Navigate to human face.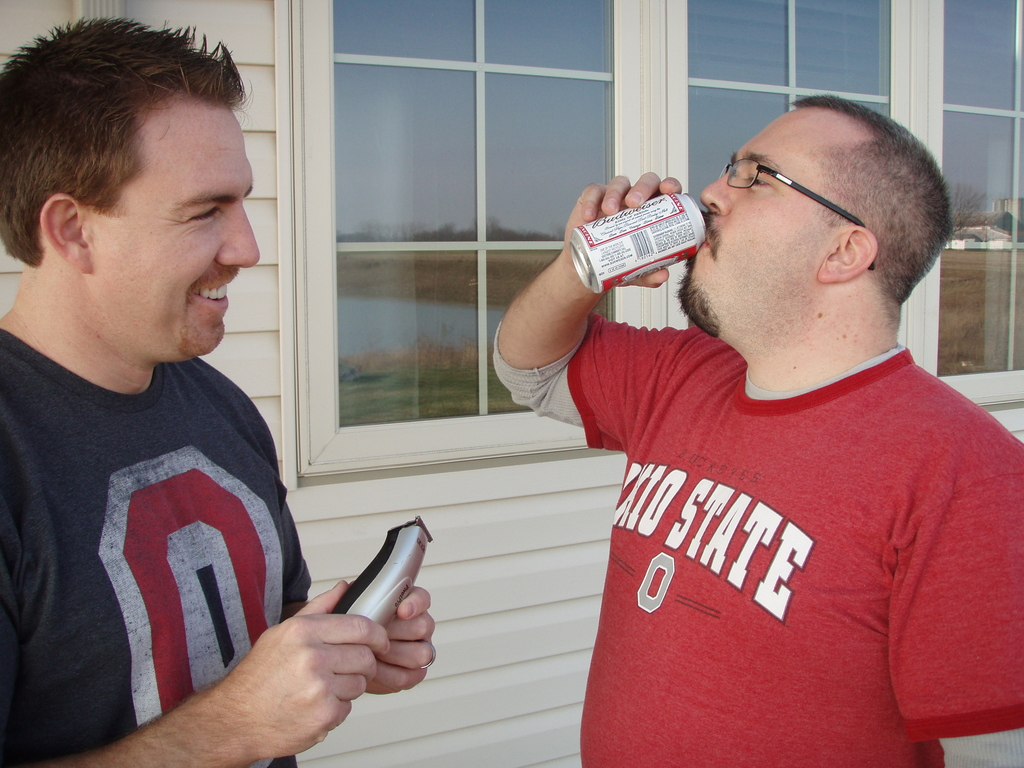
Navigation target: select_region(678, 108, 821, 325).
